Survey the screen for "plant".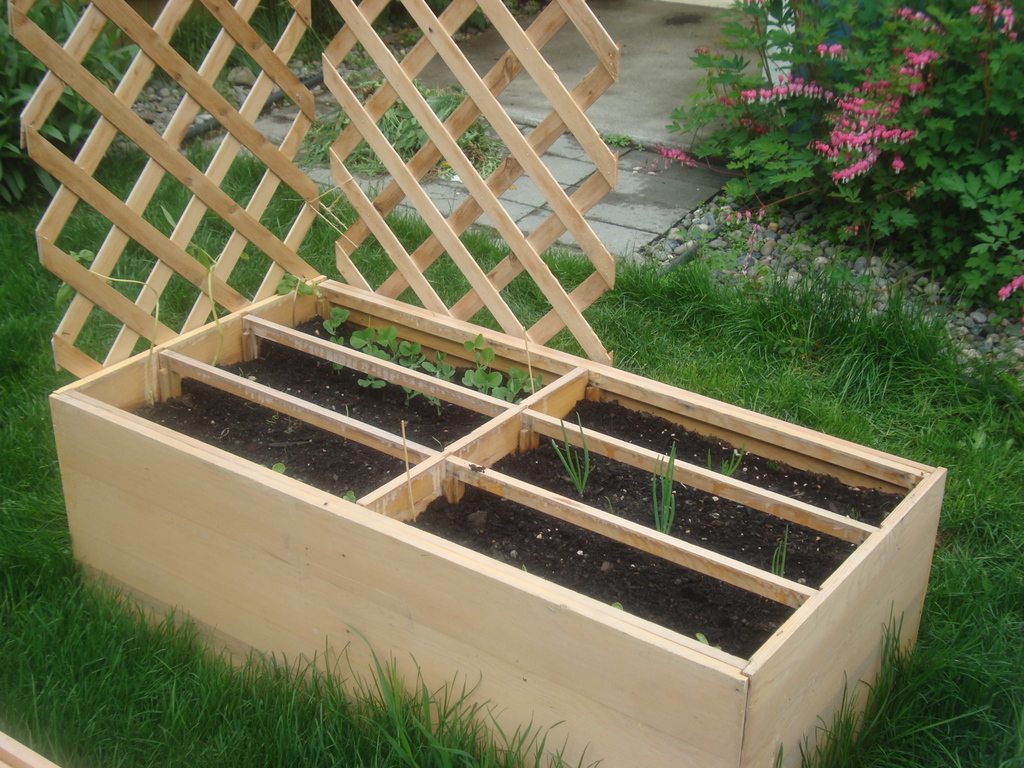
Survey found: <box>705,445,757,481</box>.
